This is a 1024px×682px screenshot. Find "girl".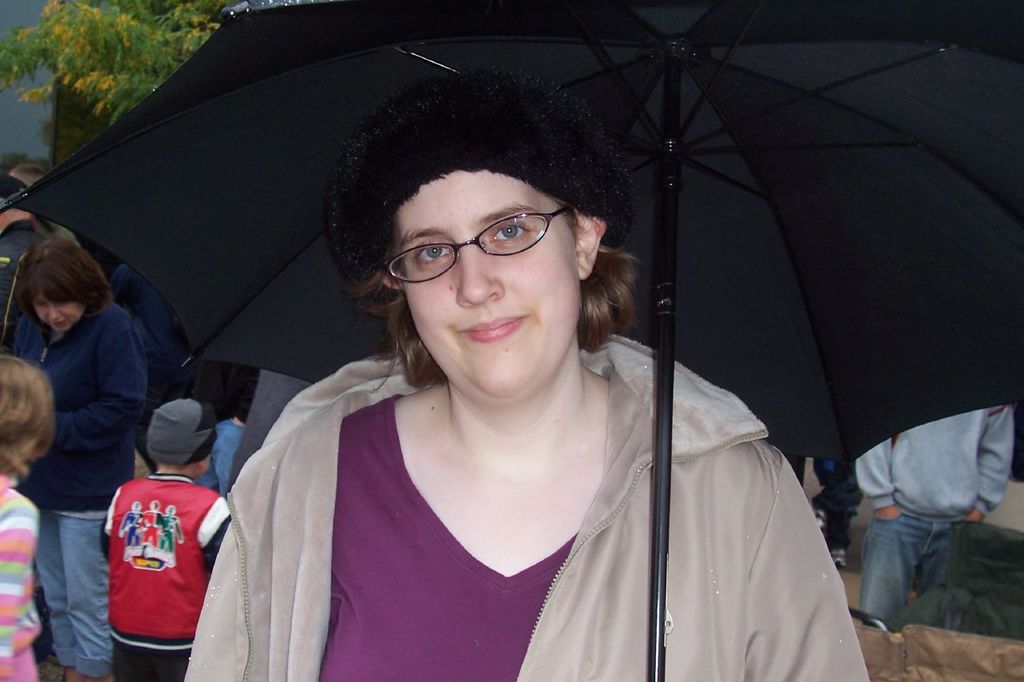
Bounding box: {"x1": 0, "y1": 229, "x2": 162, "y2": 681}.
